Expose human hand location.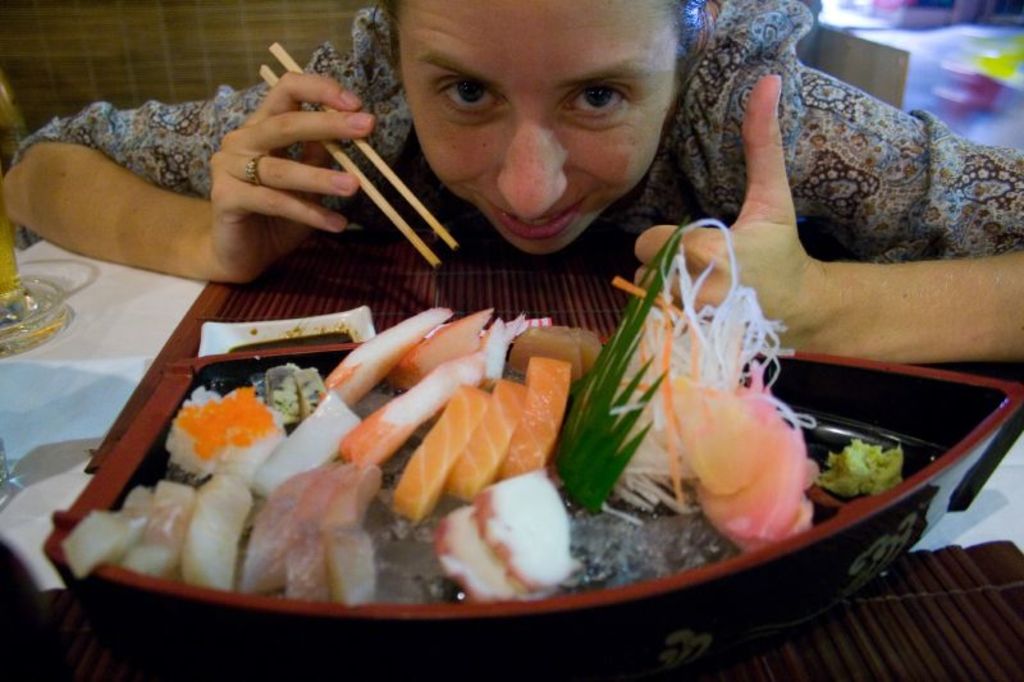
Exposed at select_region(170, 64, 372, 270).
